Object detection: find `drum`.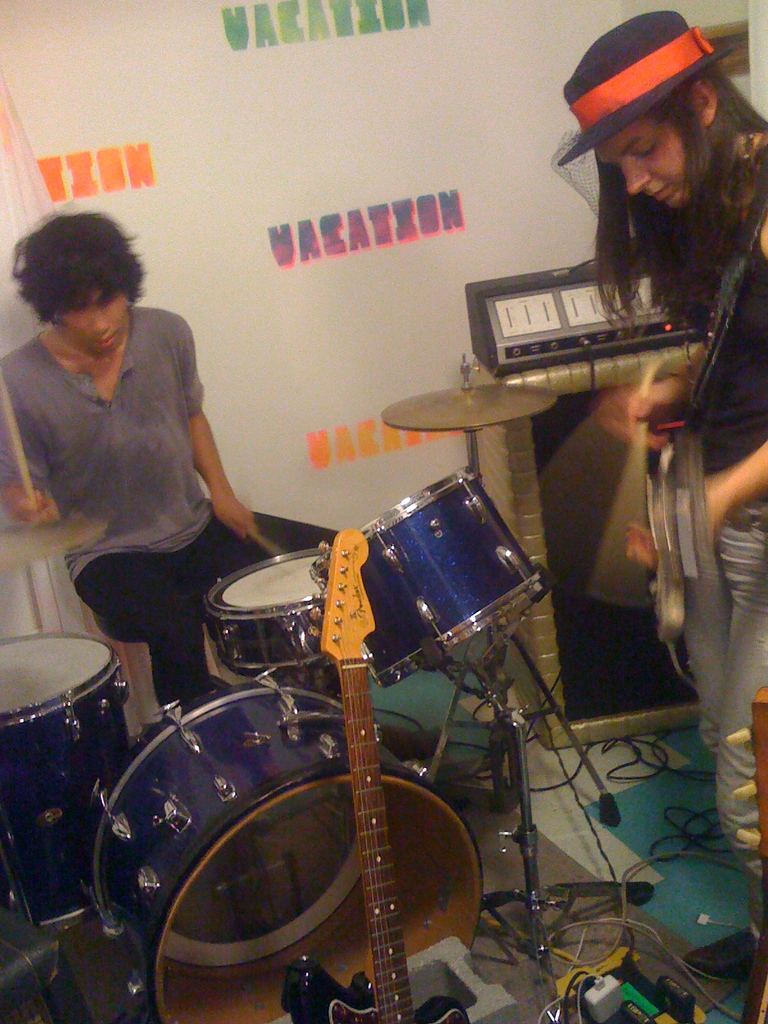
<box>0,636,129,934</box>.
